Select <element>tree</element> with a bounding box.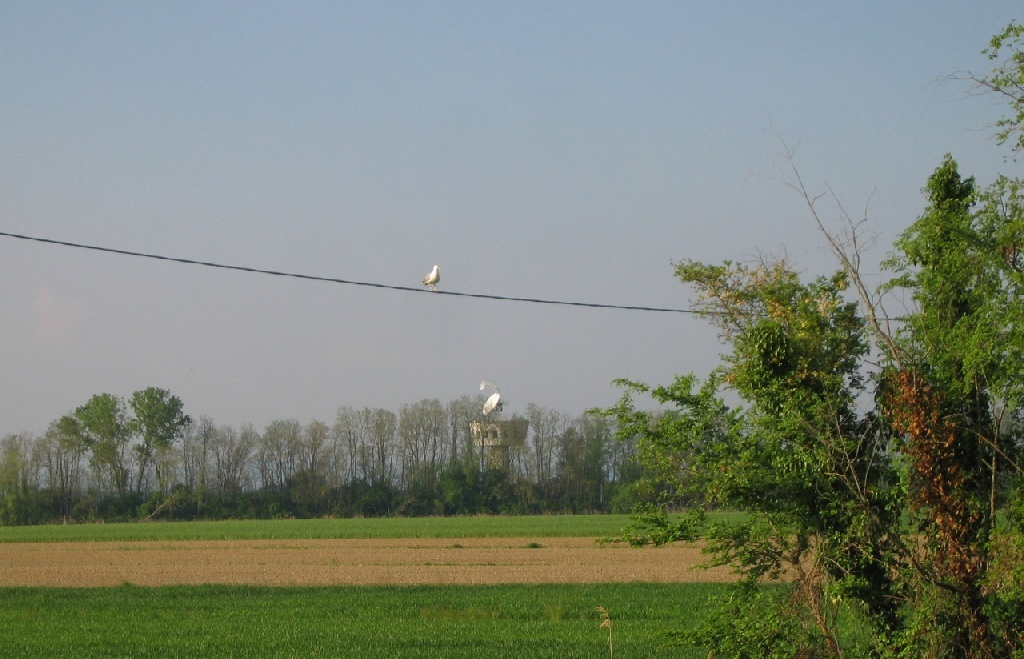
<box>871,100,1001,598</box>.
